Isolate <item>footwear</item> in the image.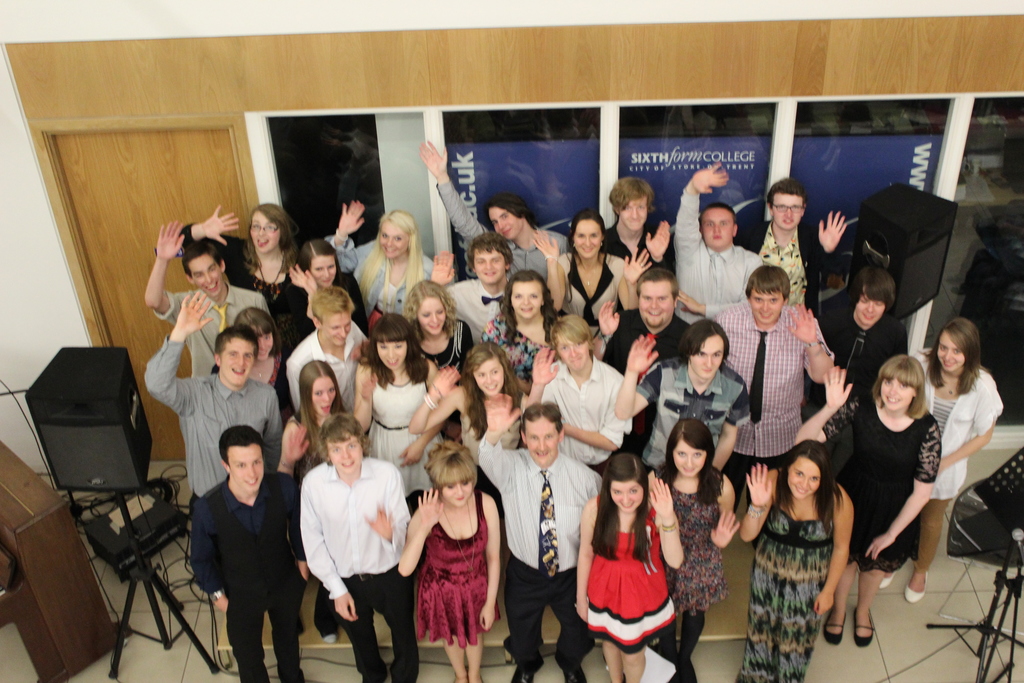
Isolated region: {"x1": 880, "y1": 568, "x2": 897, "y2": 589}.
